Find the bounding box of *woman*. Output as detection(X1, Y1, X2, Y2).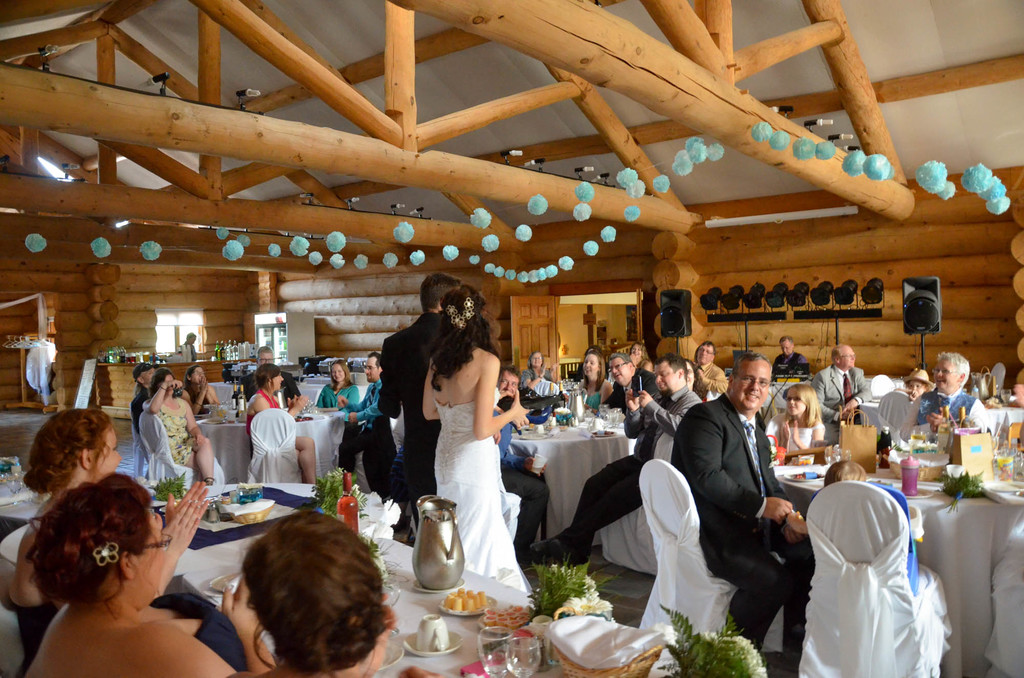
detection(682, 355, 723, 406).
